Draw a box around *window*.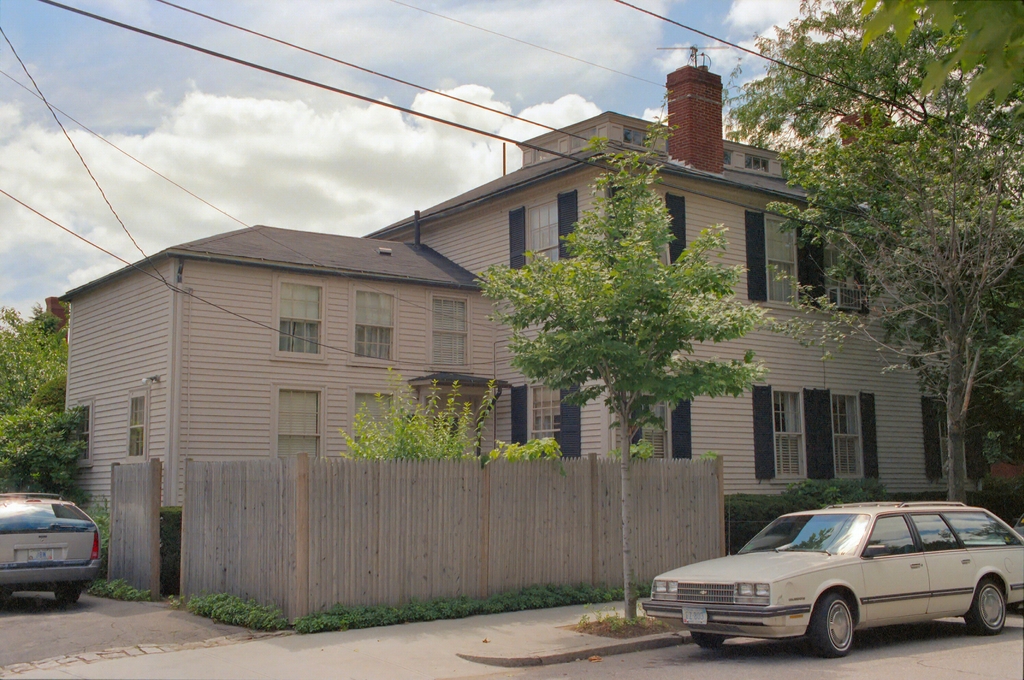
box(634, 190, 668, 279).
